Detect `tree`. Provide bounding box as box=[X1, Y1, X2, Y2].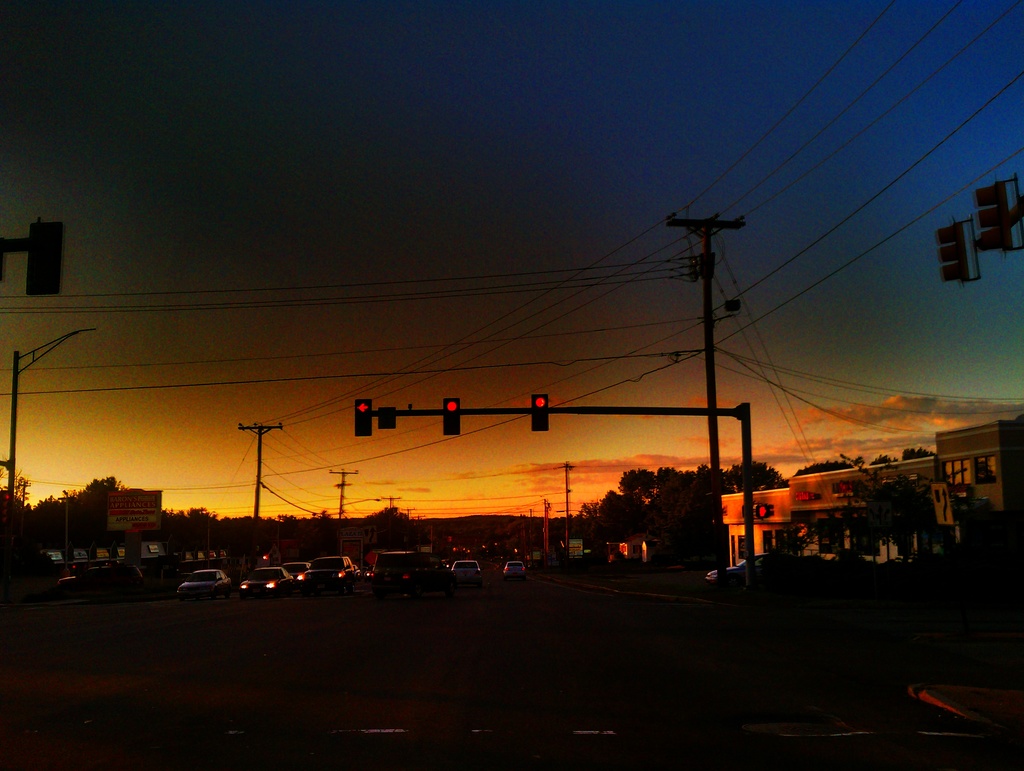
box=[161, 502, 264, 555].
